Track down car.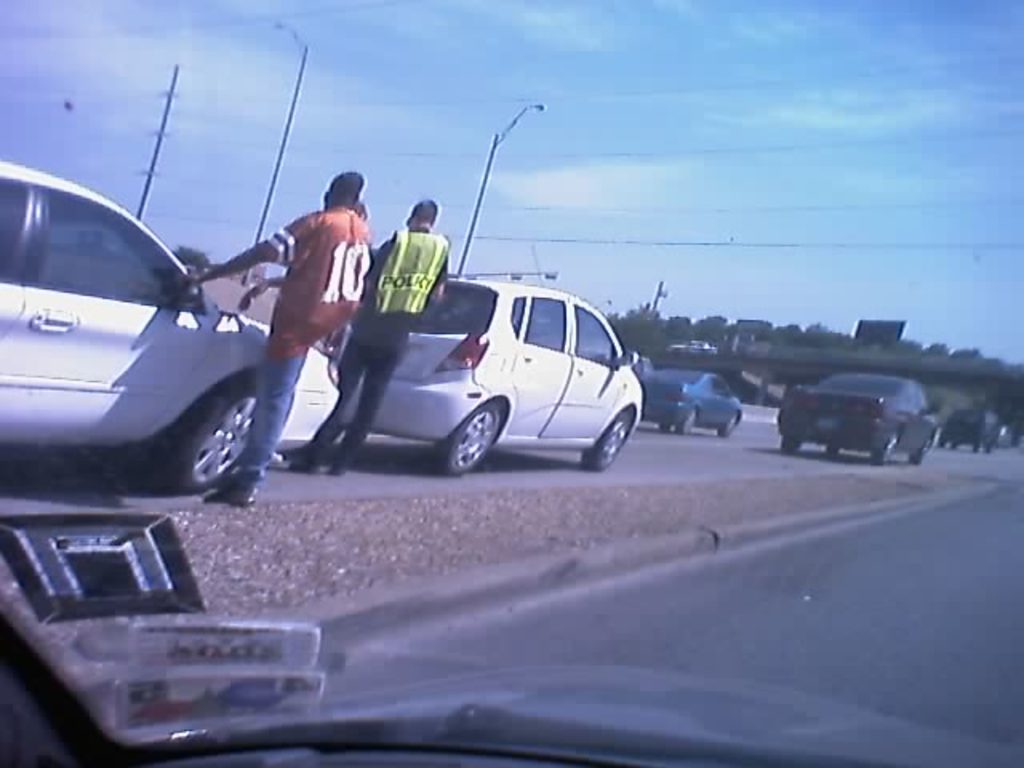
Tracked to 946, 410, 1002, 450.
